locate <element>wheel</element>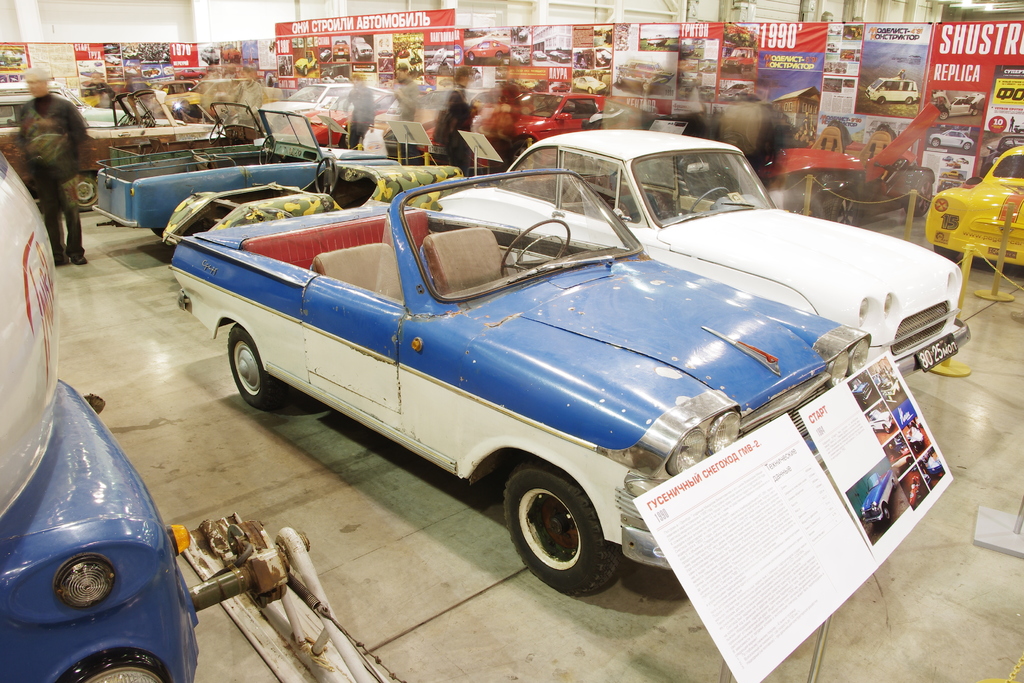
box(210, 119, 226, 142)
